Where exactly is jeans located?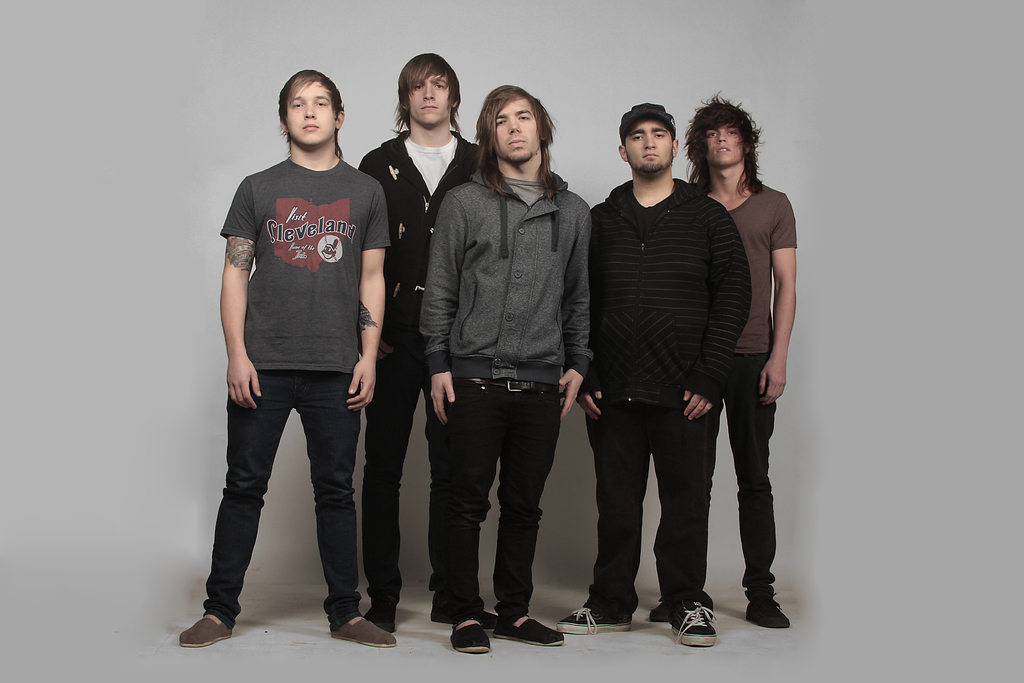
Its bounding box is 451/385/557/625.
